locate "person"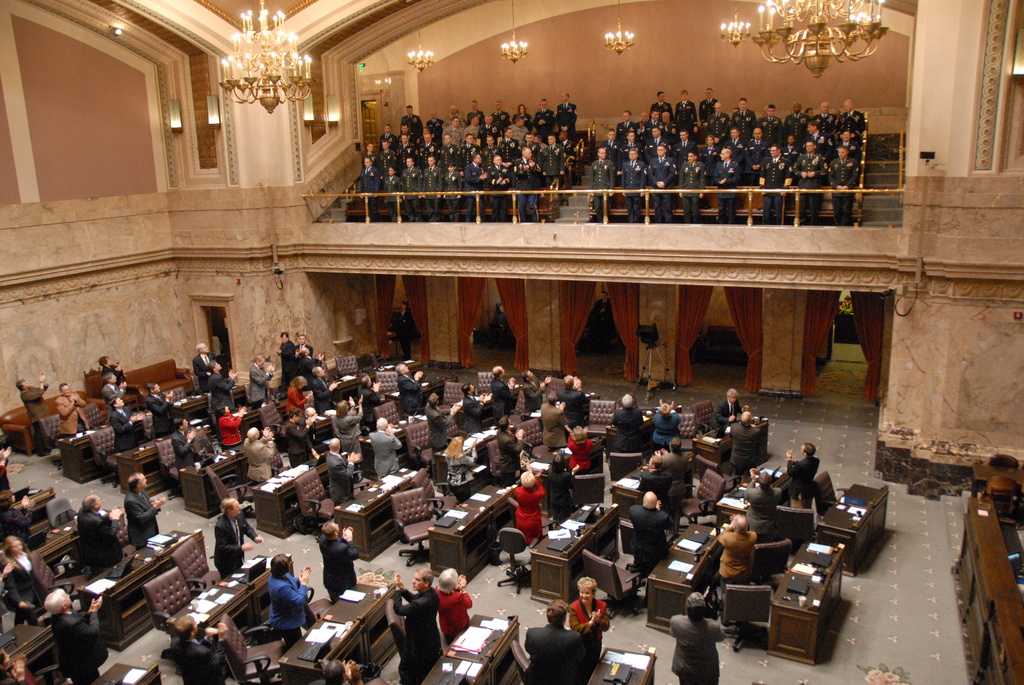
detection(492, 366, 518, 423)
